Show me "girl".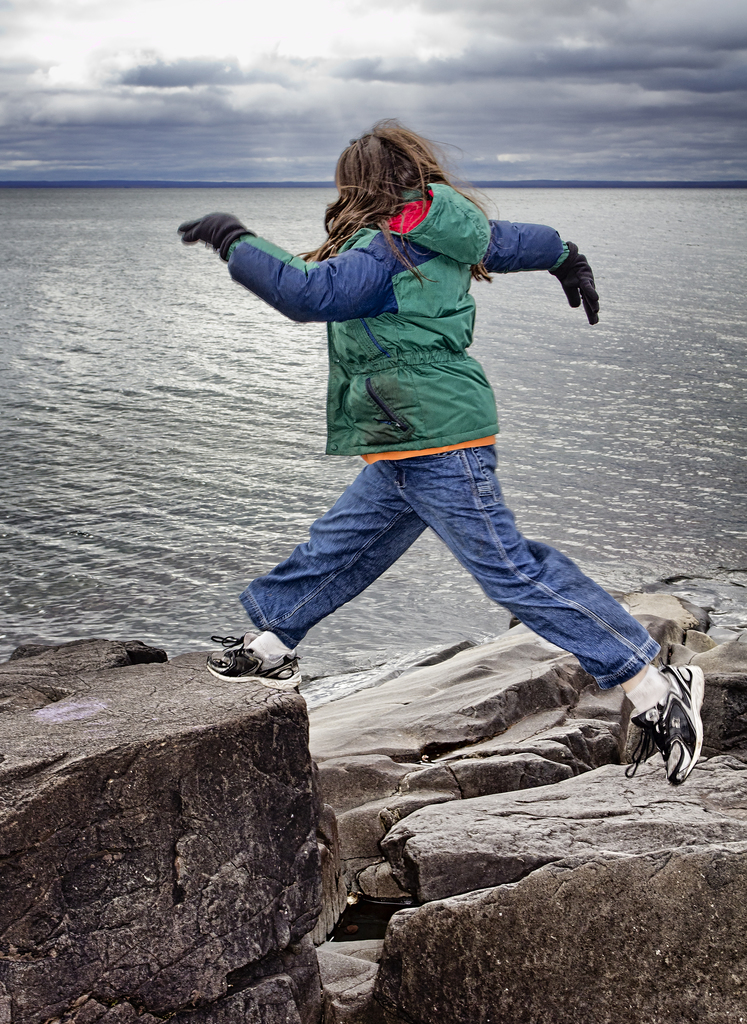
"girl" is here: pyautogui.locateOnScreen(177, 116, 705, 786).
